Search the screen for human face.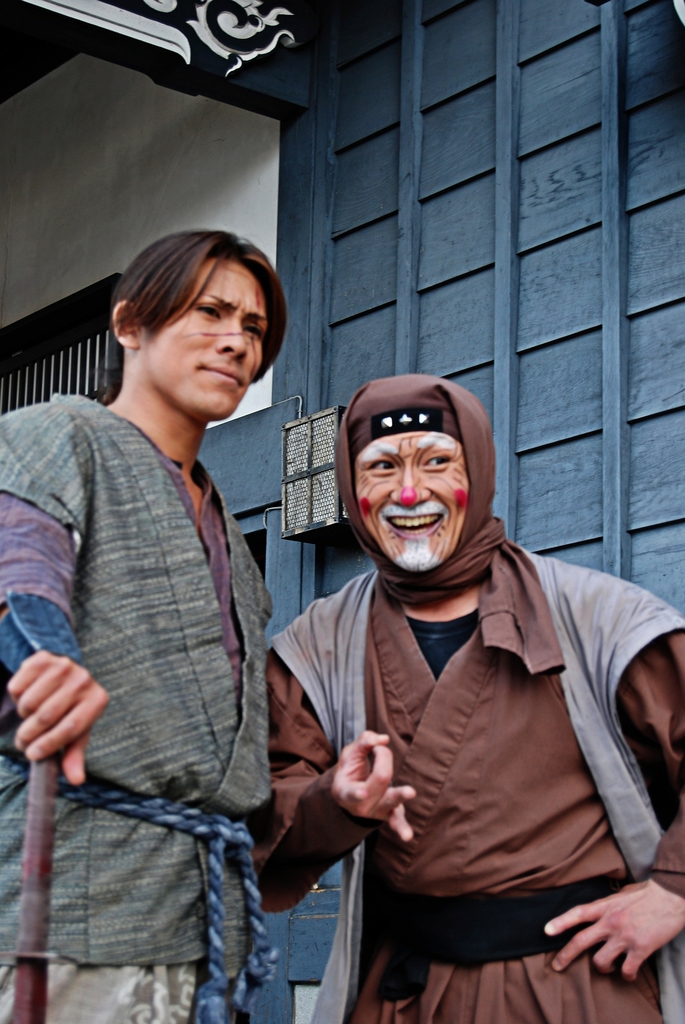
Found at <box>139,250,277,417</box>.
